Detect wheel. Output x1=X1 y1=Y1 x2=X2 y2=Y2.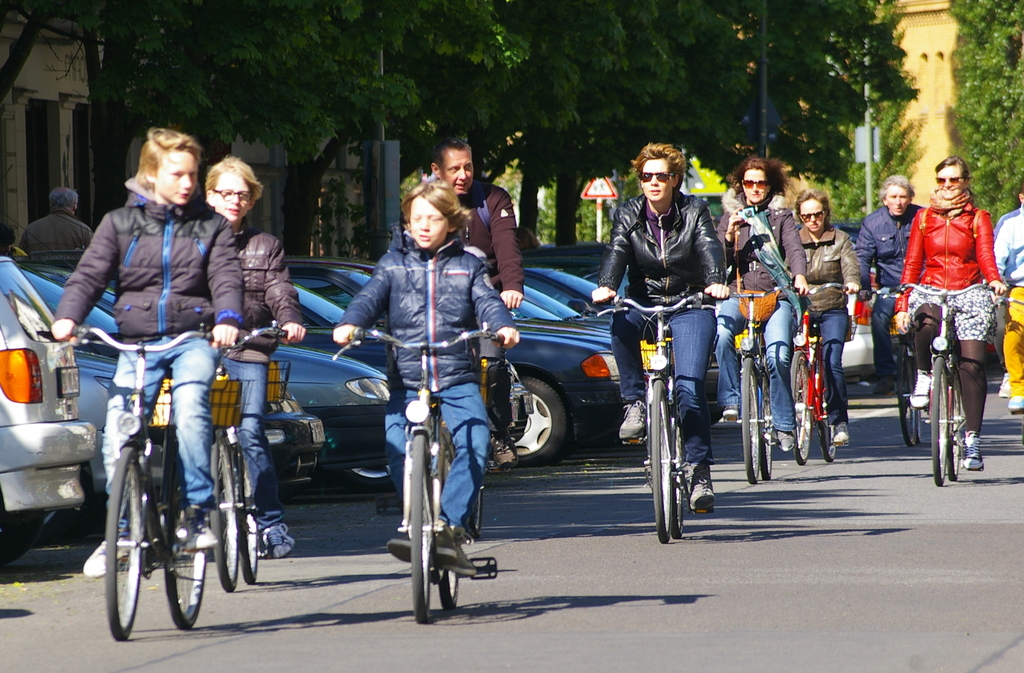
x1=106 y1=447 x2=146 y2=642.
